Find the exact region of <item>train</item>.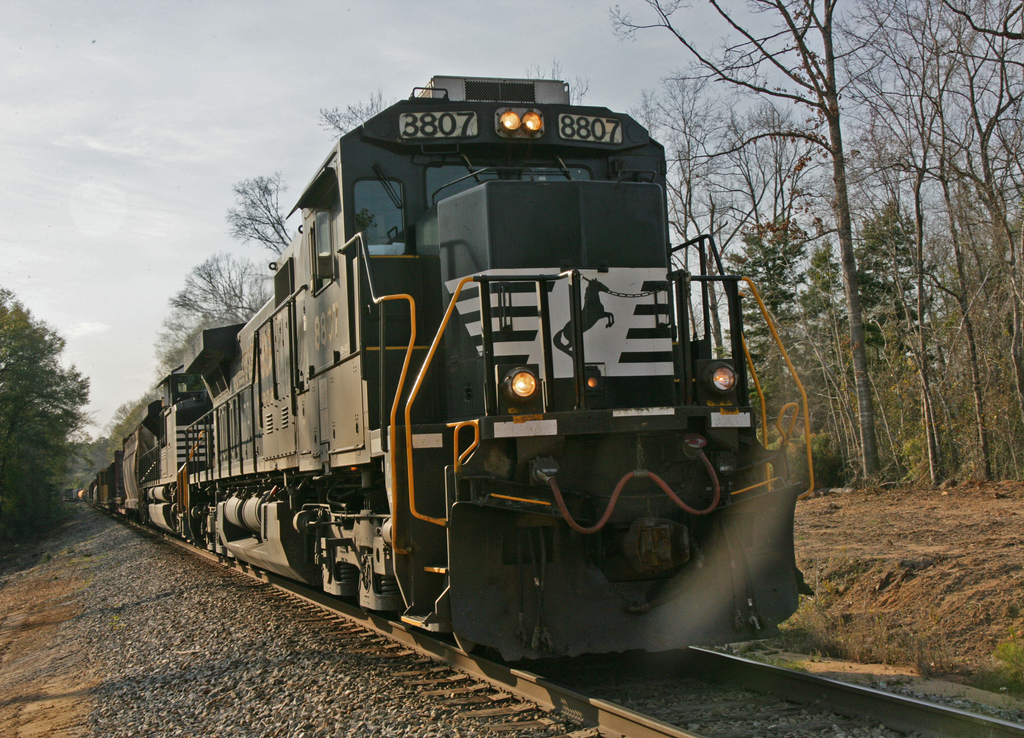
Exact region: x1=61 y1=70 x2=819 y2=670.
